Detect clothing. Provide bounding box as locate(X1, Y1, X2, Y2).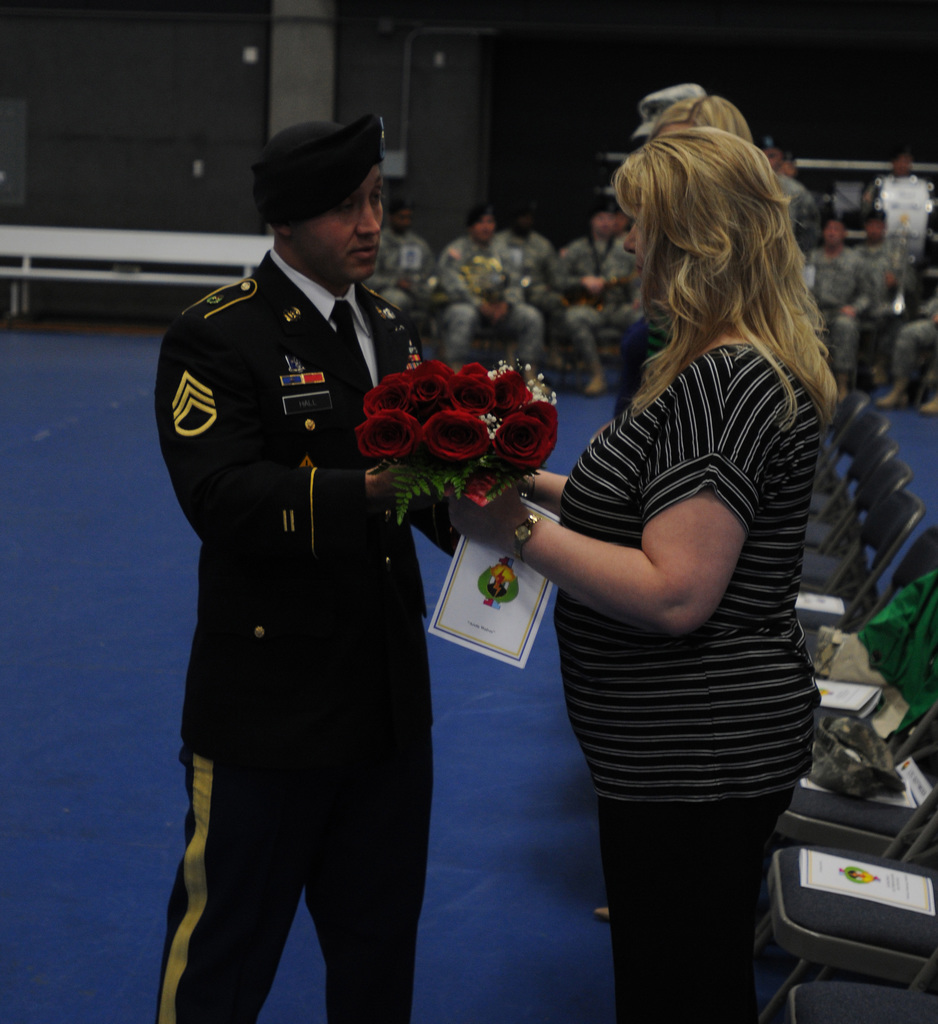
locate(436, 234, 543, 365).
